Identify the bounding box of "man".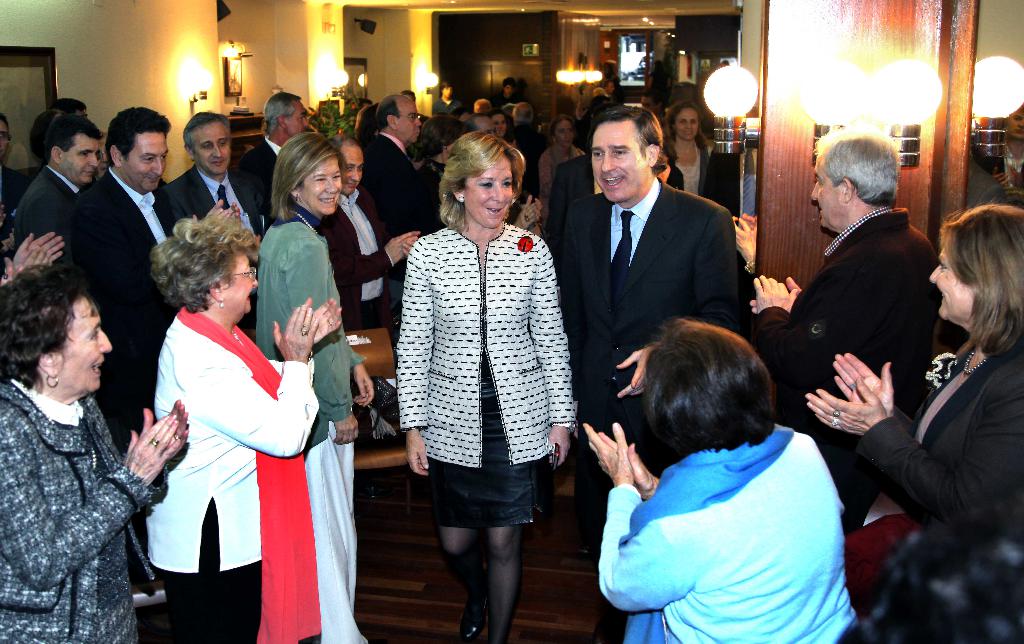
363:95:439:313.
